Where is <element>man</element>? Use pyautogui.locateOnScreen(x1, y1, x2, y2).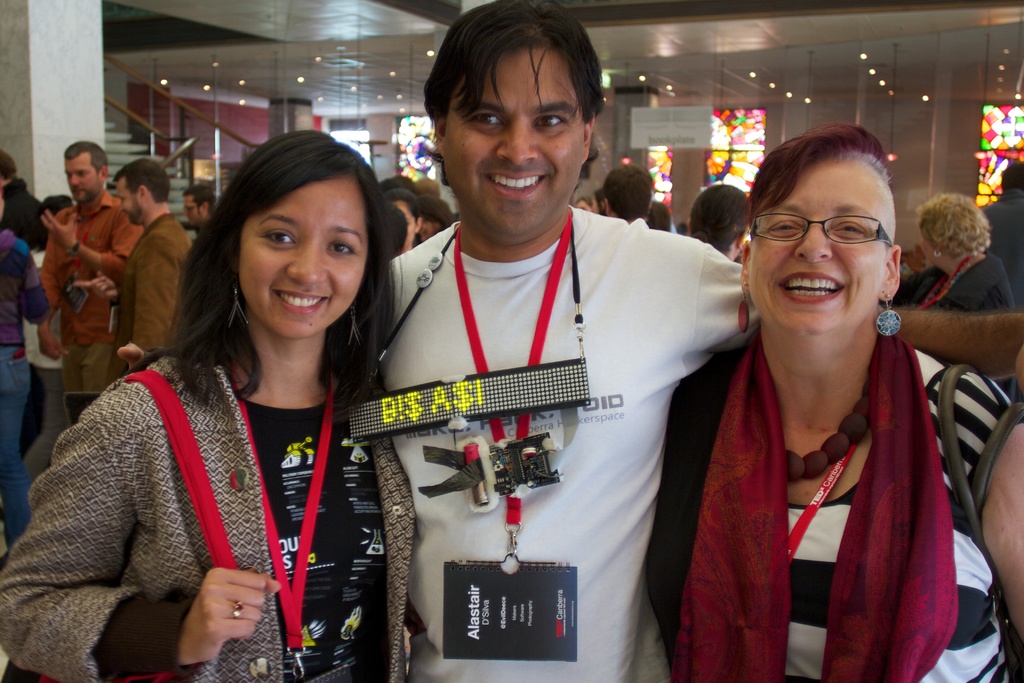
pyautogui.locateOnScreen(974, 156, 1023, 306).
